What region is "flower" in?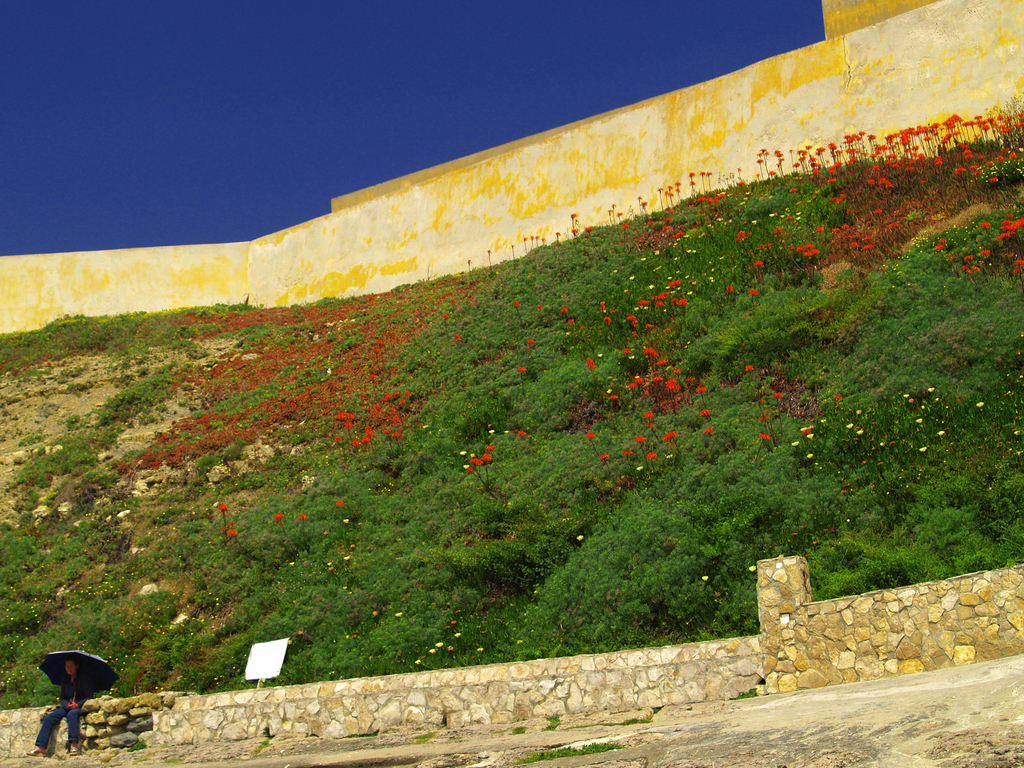
394 416 399 423.
